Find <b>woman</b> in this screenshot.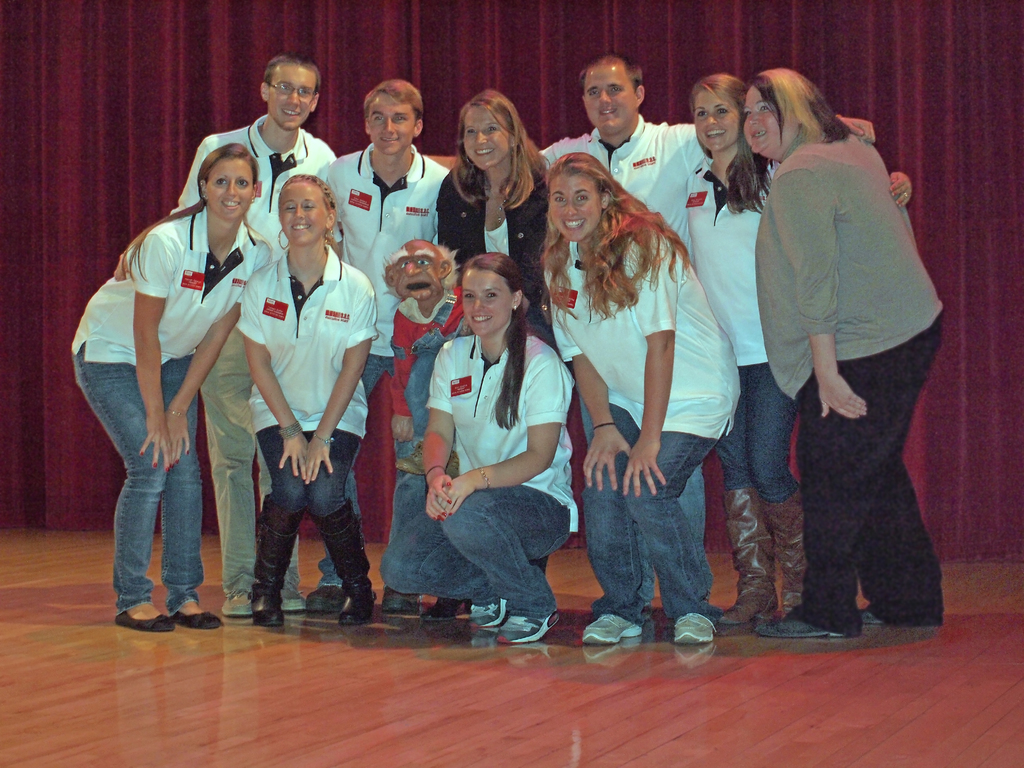
The bounding box for <b>woman</b> is bbox=(380, 252, 580, 648).
